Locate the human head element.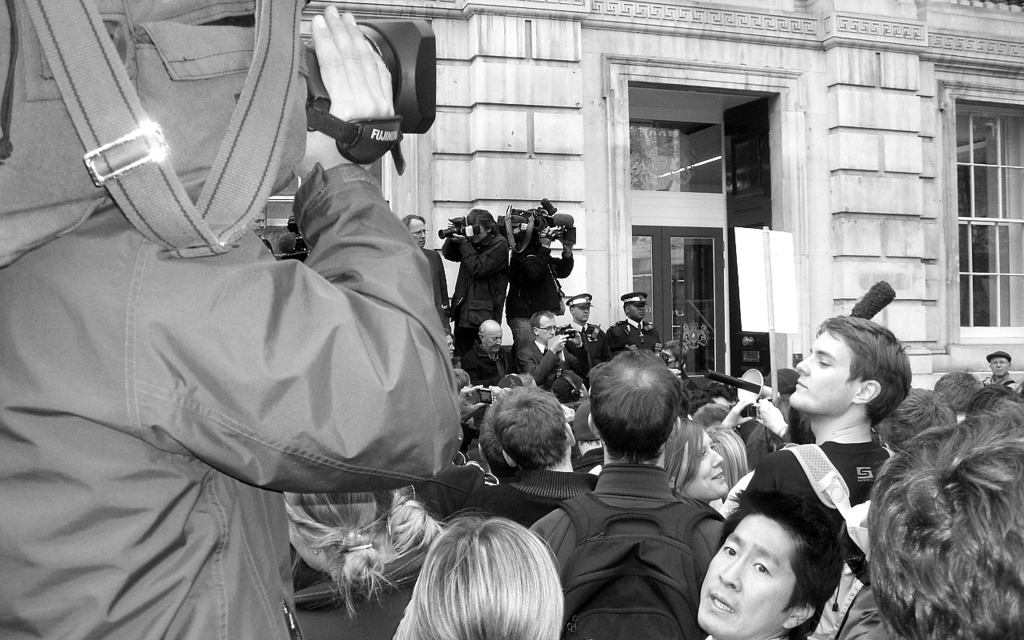
Element bbox: x1=282 y1=493 x2=422 y2=578.
